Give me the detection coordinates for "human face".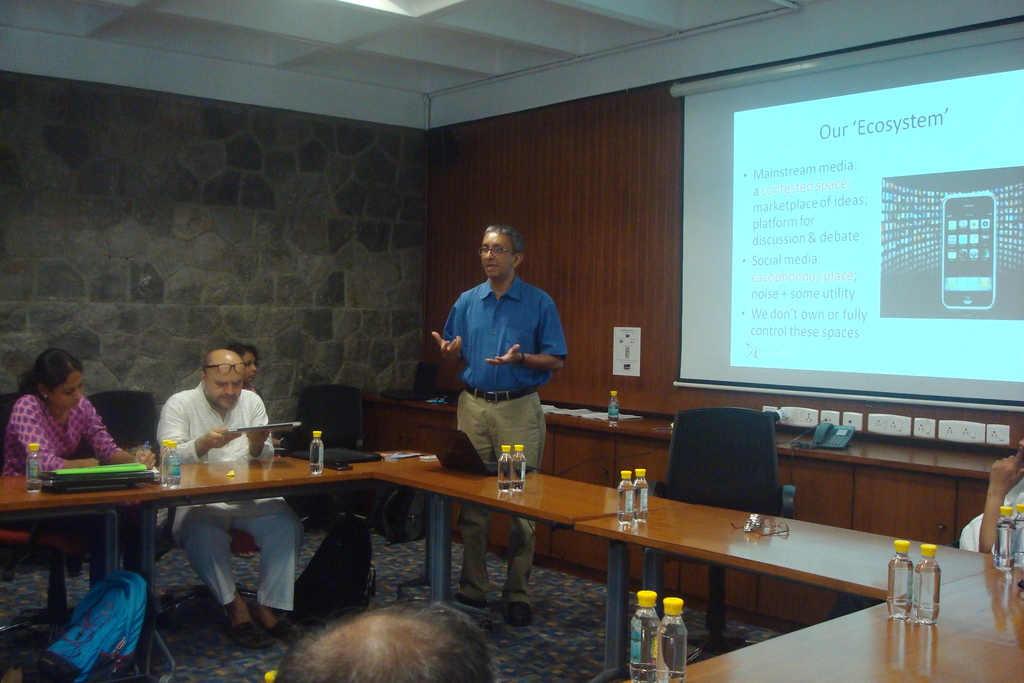
(left=240, top=350, right=260, bottom=381).
